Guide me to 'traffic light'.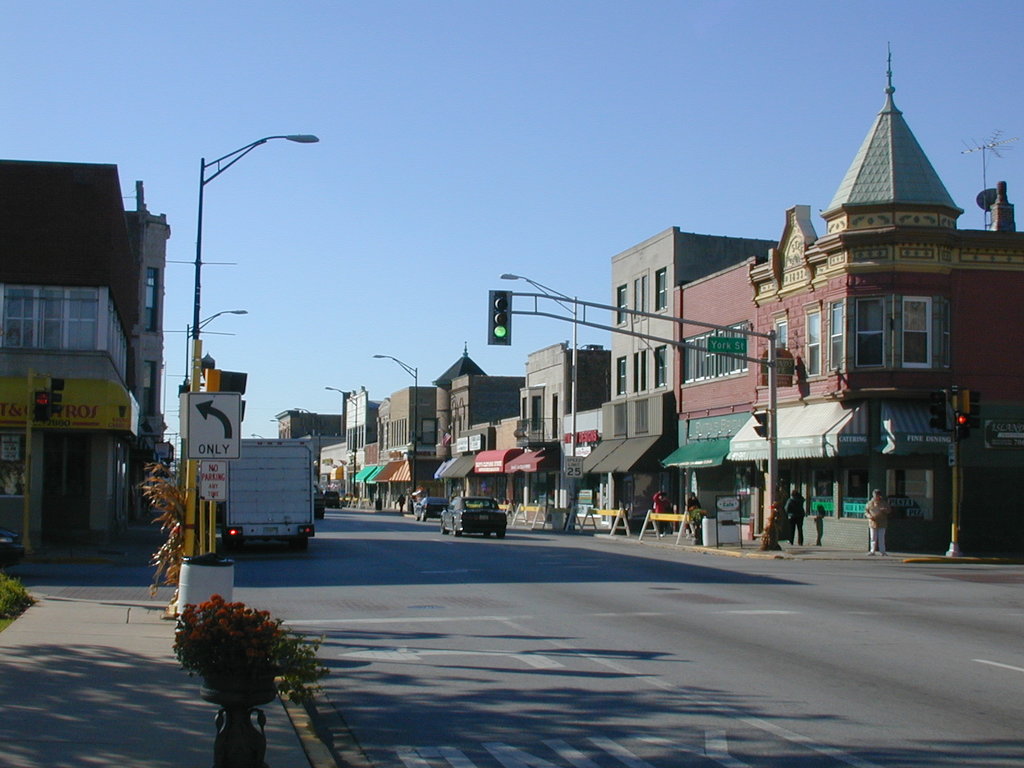
Guidance: x1=49, y1=376, x2=65, y2=415.
